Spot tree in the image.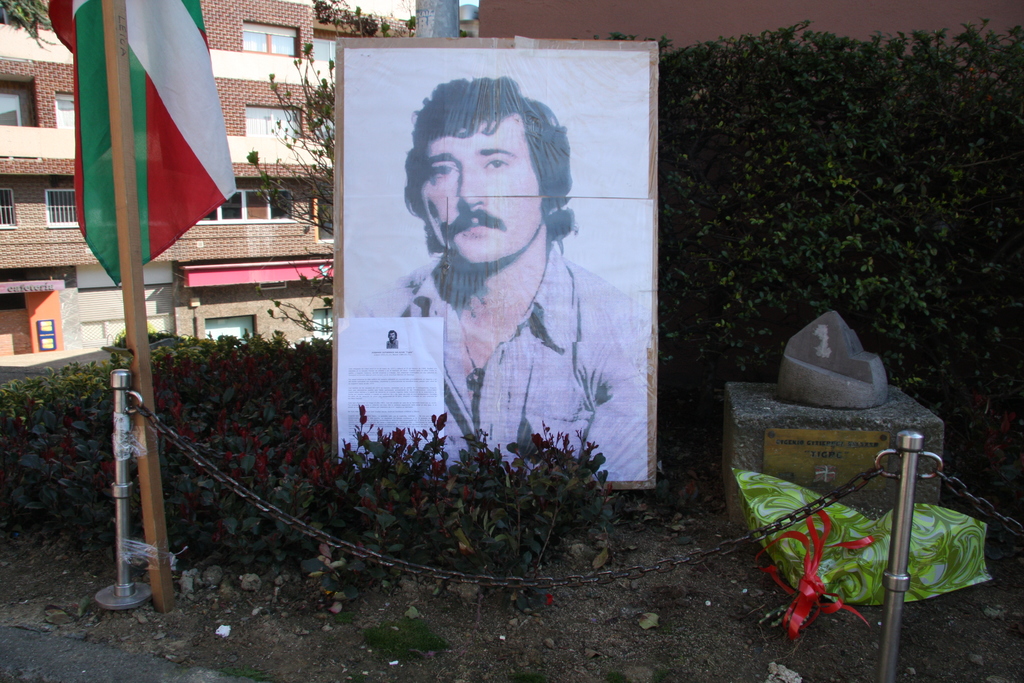
tree found at (x1=0, y1=0, x2=67, y2=53).
